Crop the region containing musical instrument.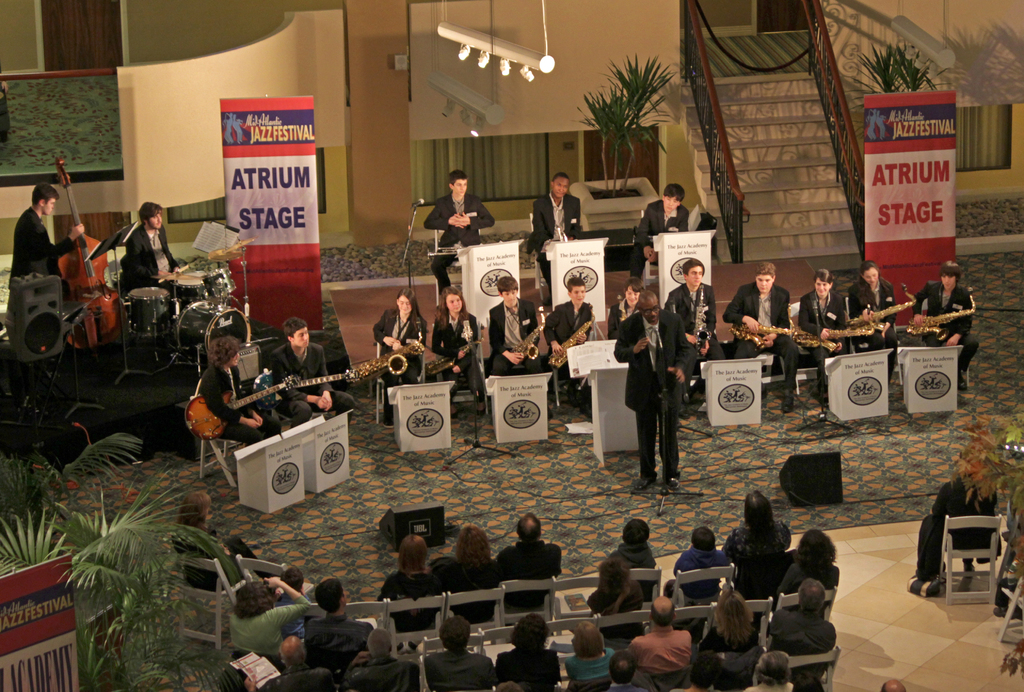
Crop region: Rect(420, 232, 460, 263).
